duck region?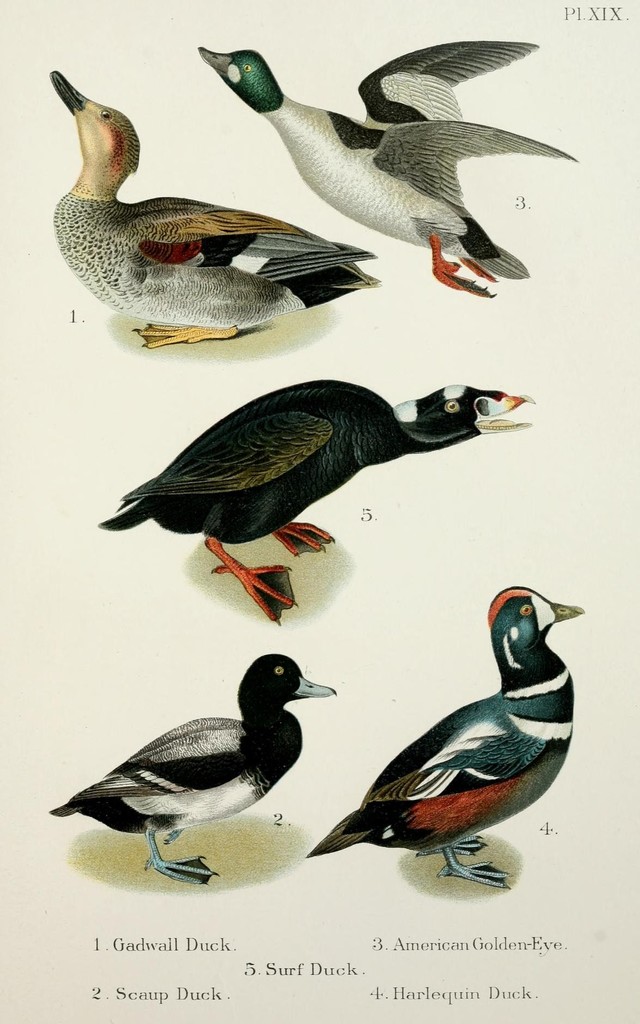
[left=316, top=578, right=584, bottom=907]
